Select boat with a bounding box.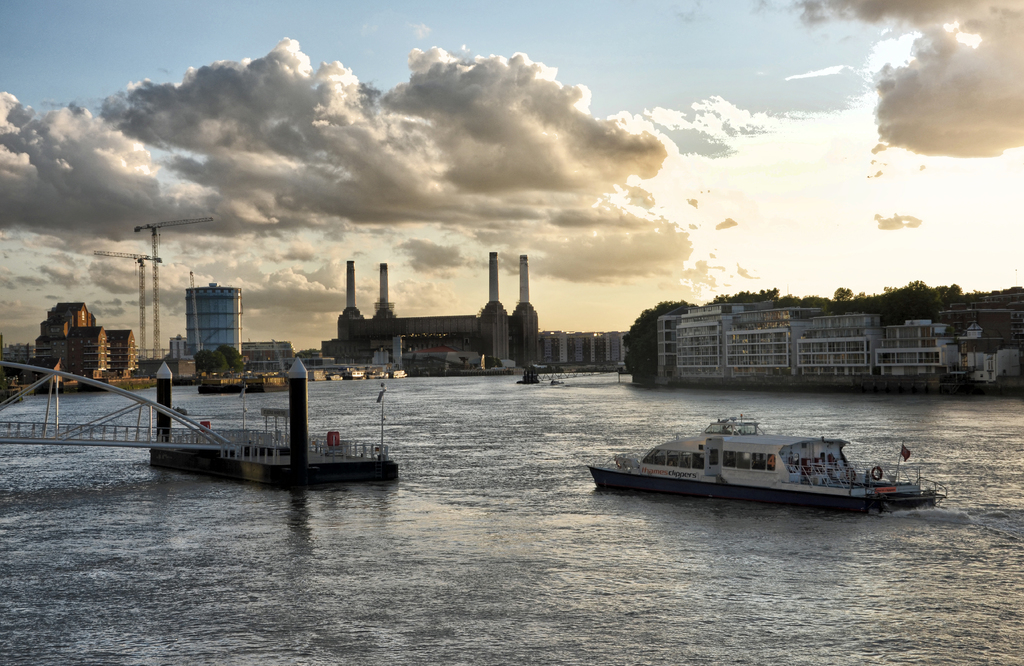
{"left": 599, "top": 419, "right": 979, "bottom": 518}.
